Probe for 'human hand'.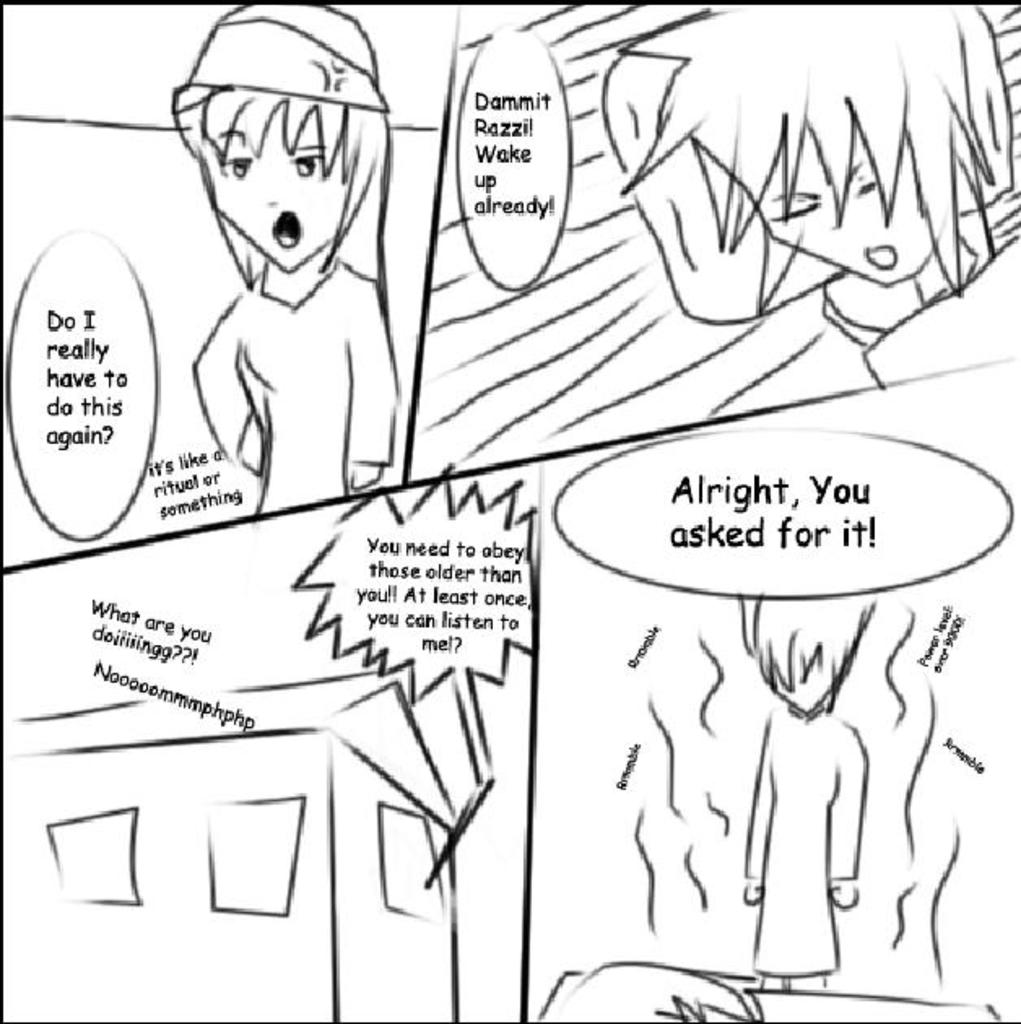
Probe result: (829,878,862,910).
